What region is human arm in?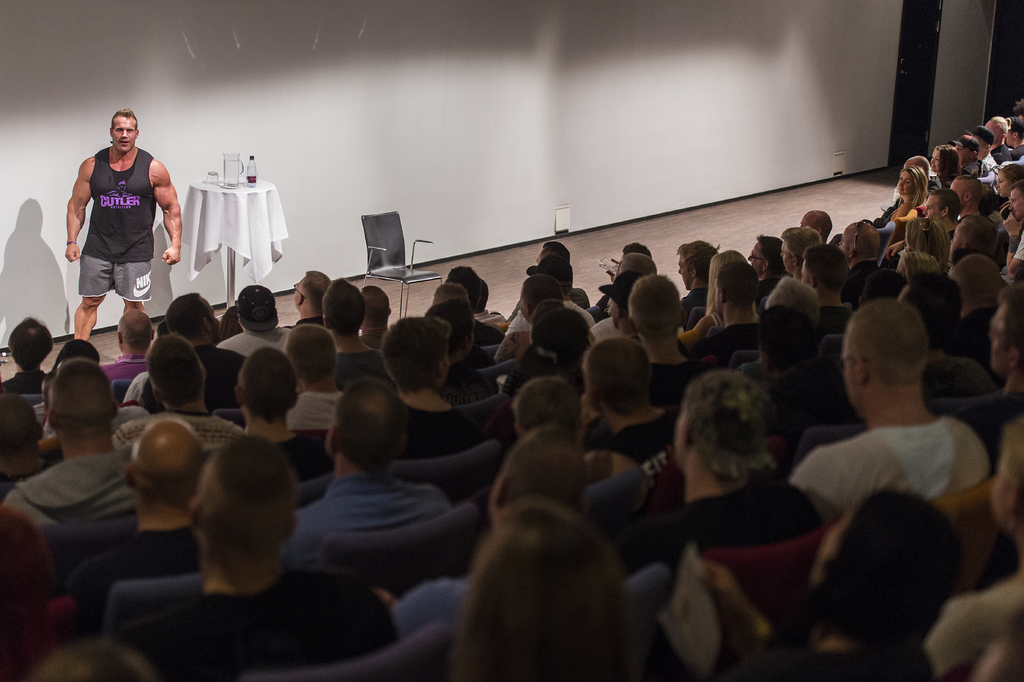
{"left": 282, "top": 394, "right": 302, "bottom": 440}.
